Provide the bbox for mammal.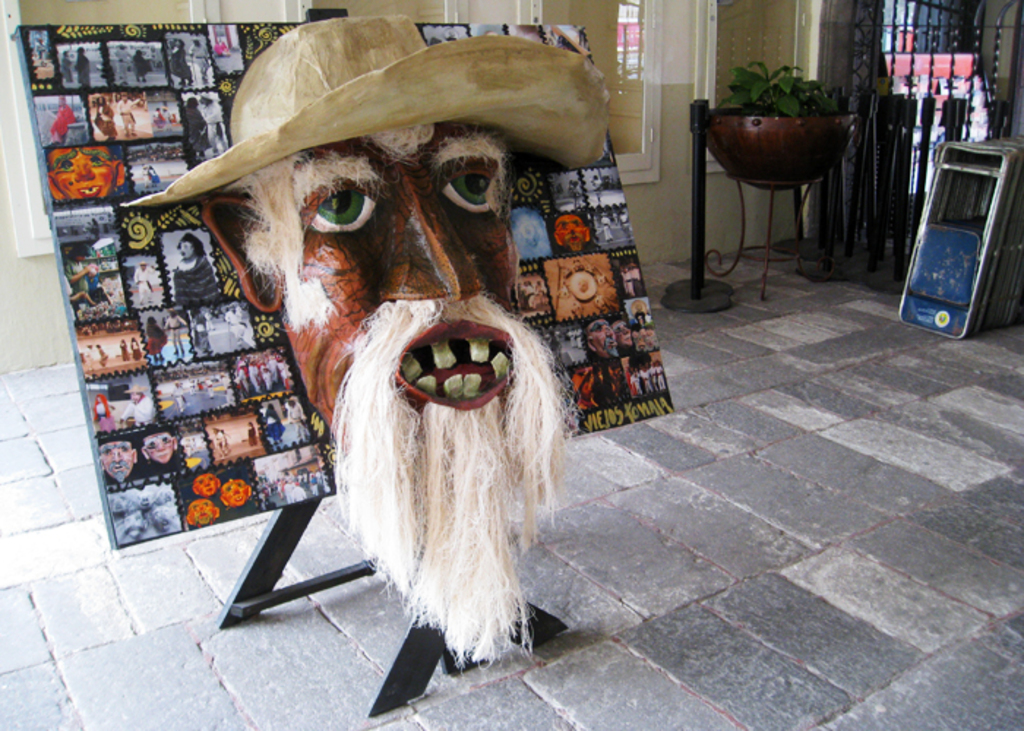
(110,496,152,542).
